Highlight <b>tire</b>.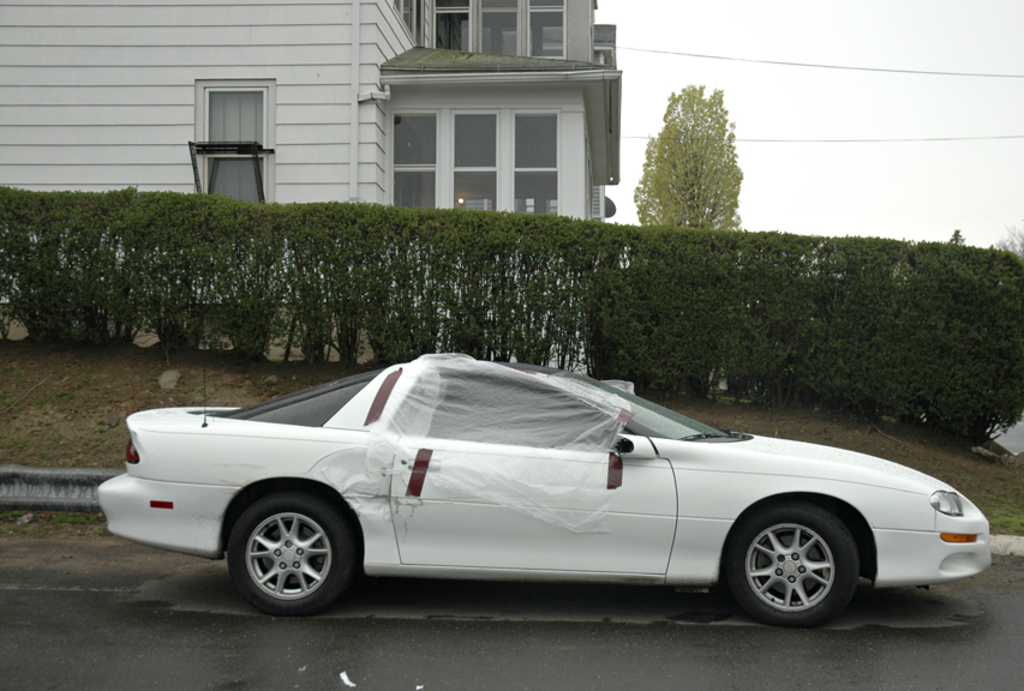
Highlighted region: BBox(228, 492, 355, 613).
